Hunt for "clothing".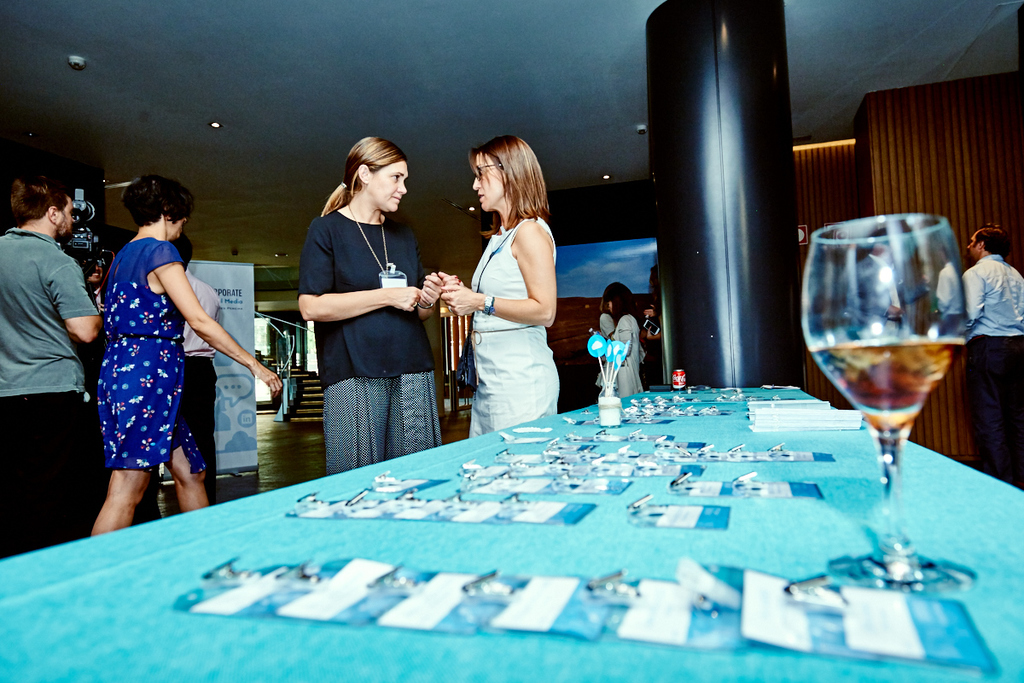
Hunted down at <region>963, 252, 1023, 495</region>.
